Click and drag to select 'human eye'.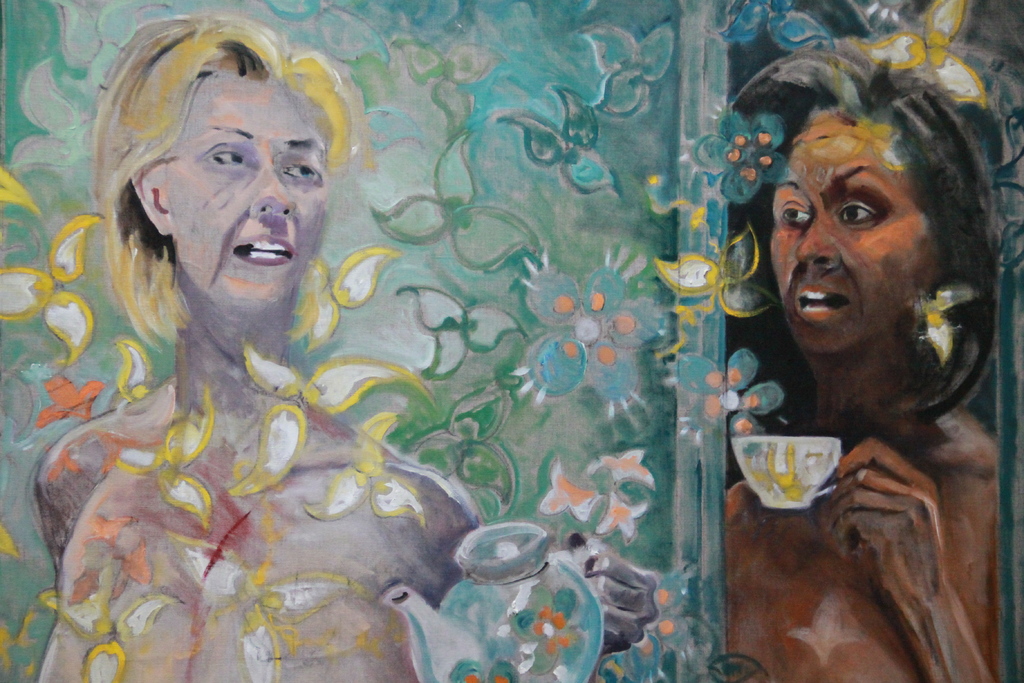
Selection: 834/197/884/230.
